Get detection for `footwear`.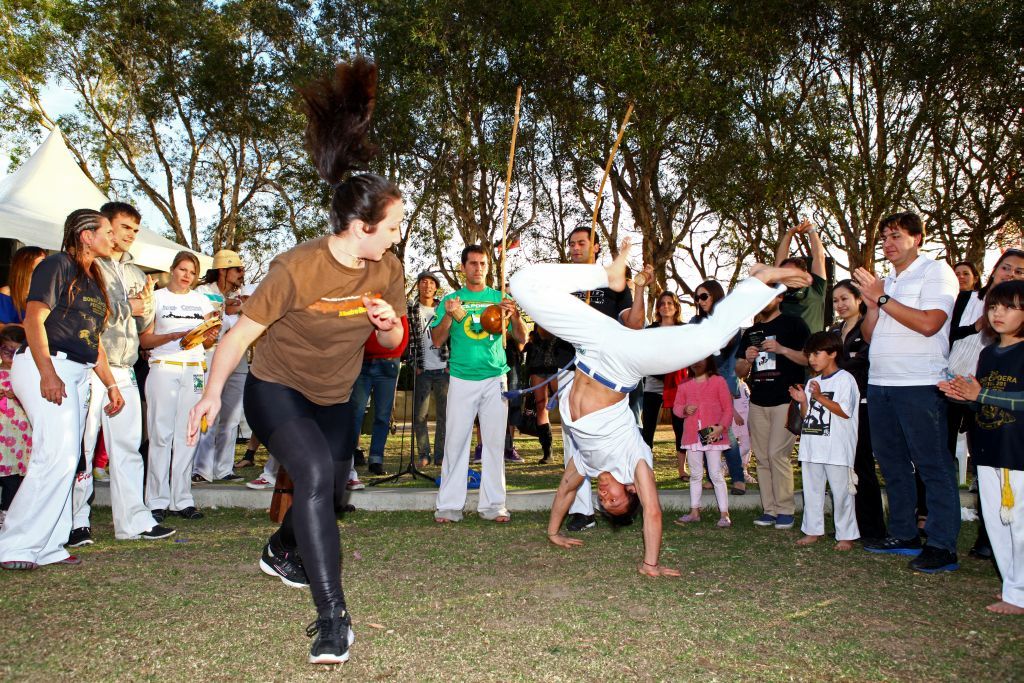
Detection: 903 541 959 576.
